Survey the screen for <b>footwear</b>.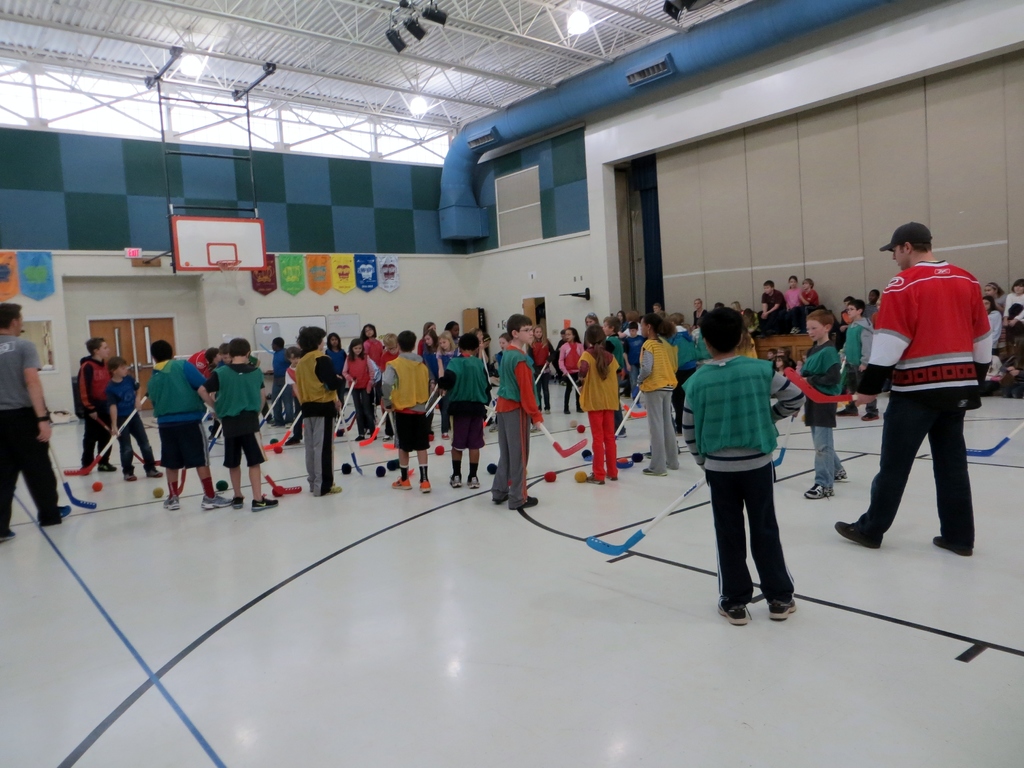
Survey found: {"x1": 448, "y1": 475, "x2": 461, "y2": 488}.
